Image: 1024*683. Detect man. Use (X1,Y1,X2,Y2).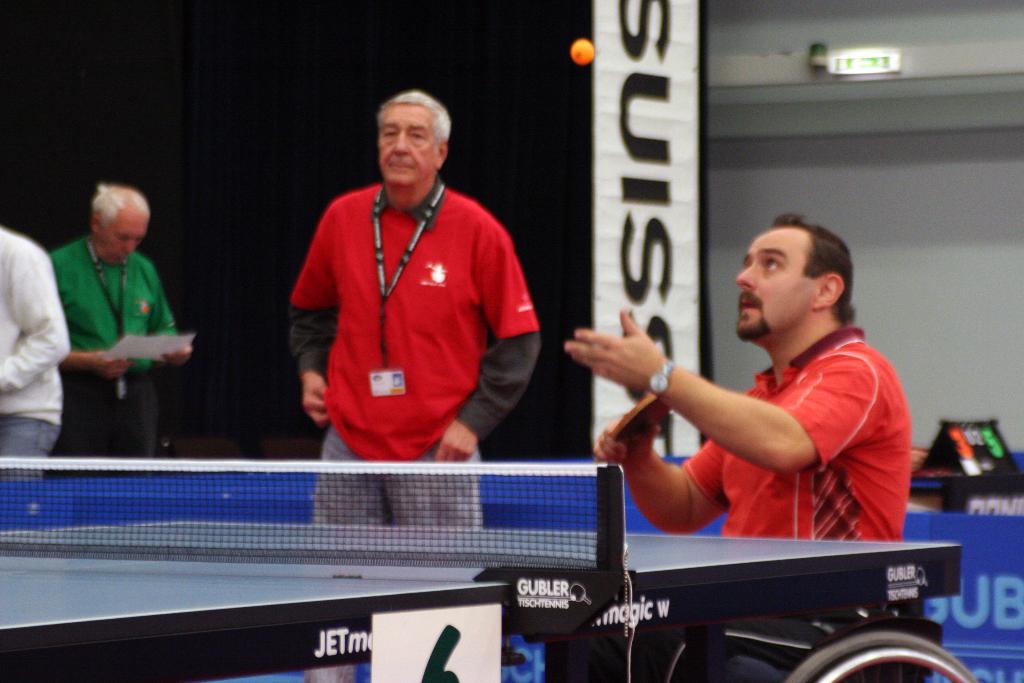
(0,242,69,472).
